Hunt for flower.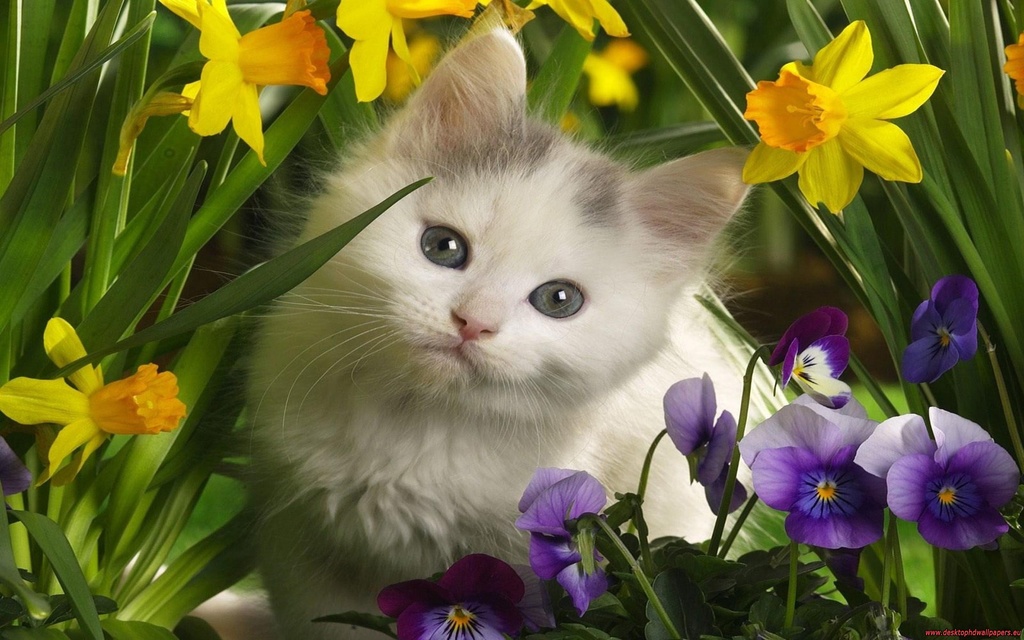
Hunted down at (0,309,193,481).
